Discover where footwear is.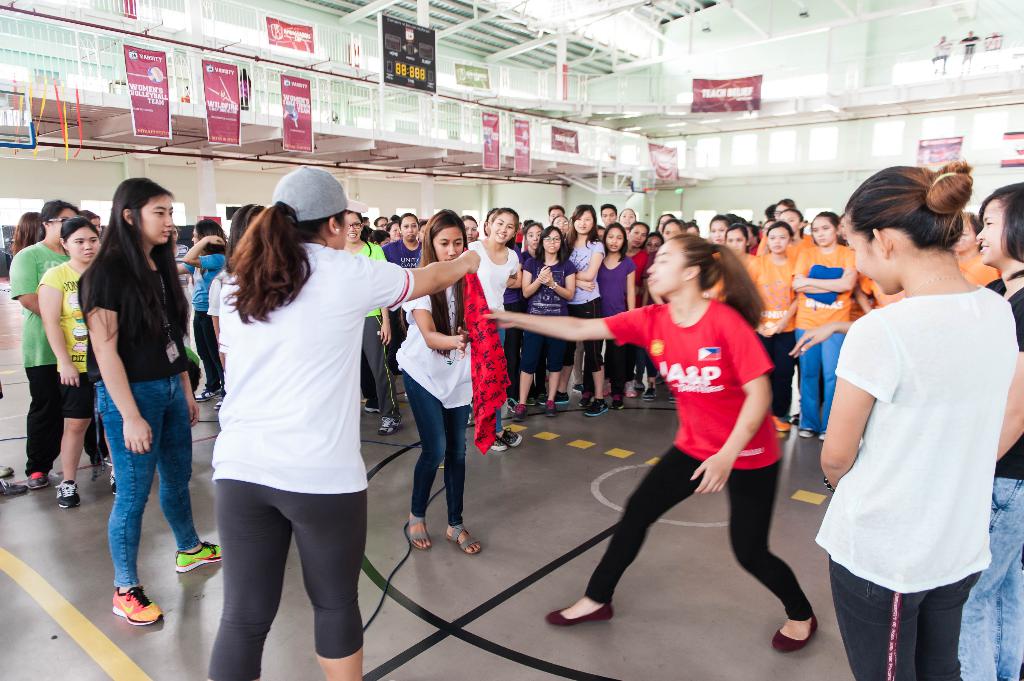
Discovered at {"x1": 108, "y1": 583, "x2": 169, "y2": 632}.
